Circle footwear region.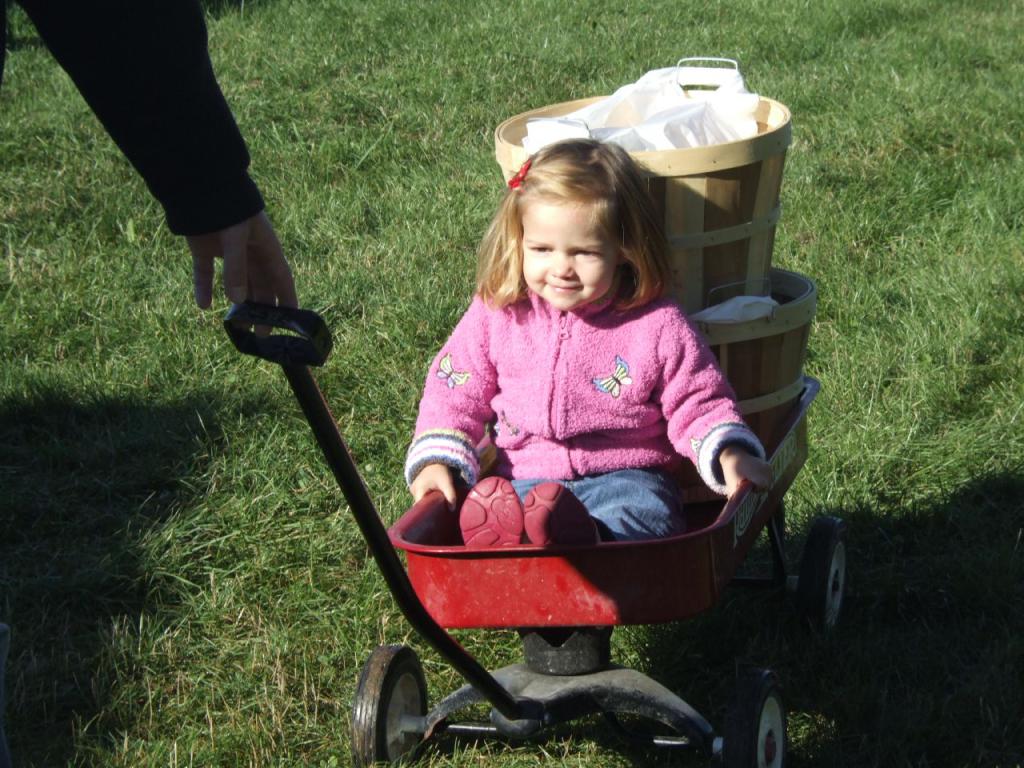
Region: detection(459, 474, 523, 543).
